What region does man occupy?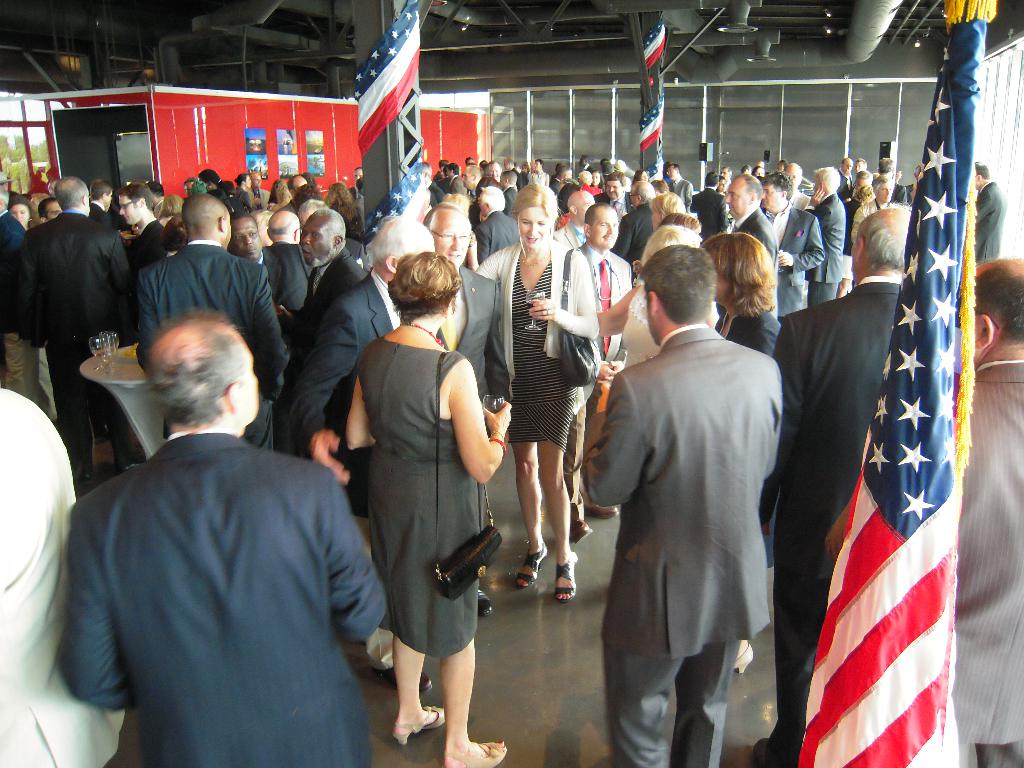
locate(792, 166, 840, 296).
